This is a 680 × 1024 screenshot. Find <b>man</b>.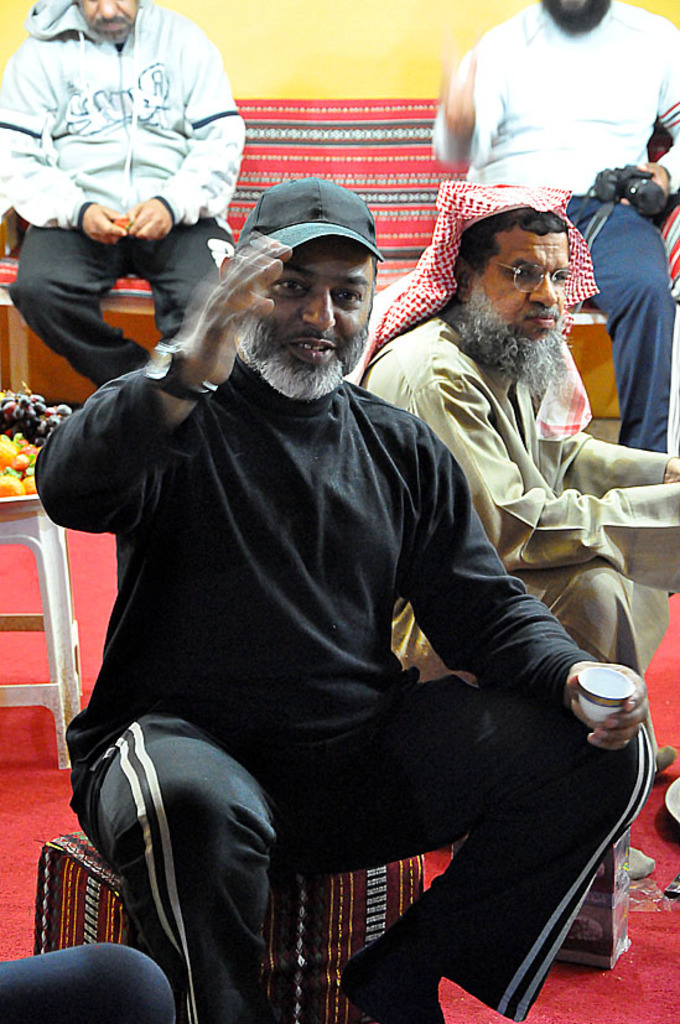
Bounding box: detection(5, 0, 250, 374).
